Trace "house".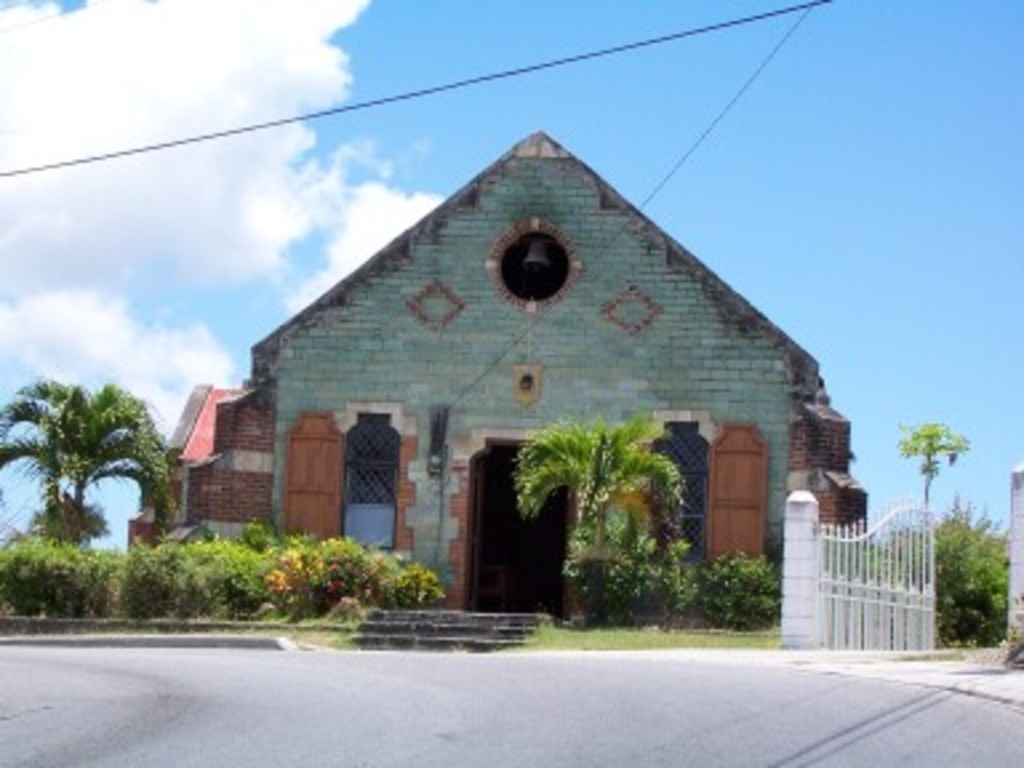
Traced to bbox(125, 131, 867, 651).
